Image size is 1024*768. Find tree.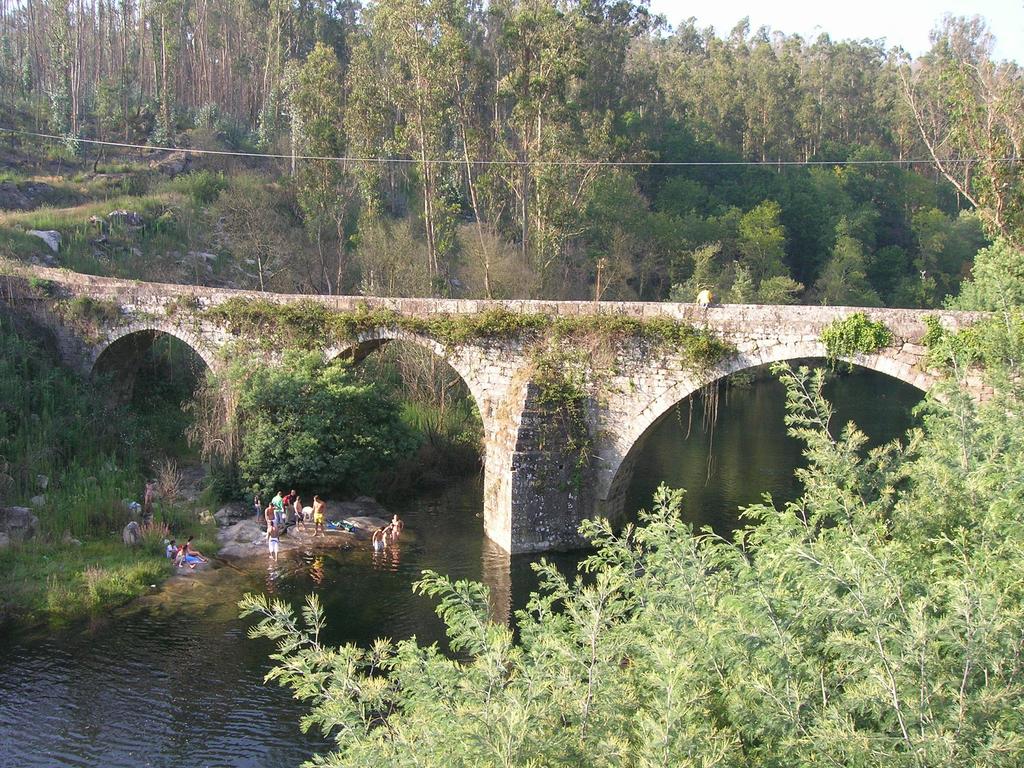
228,348,397,504.
